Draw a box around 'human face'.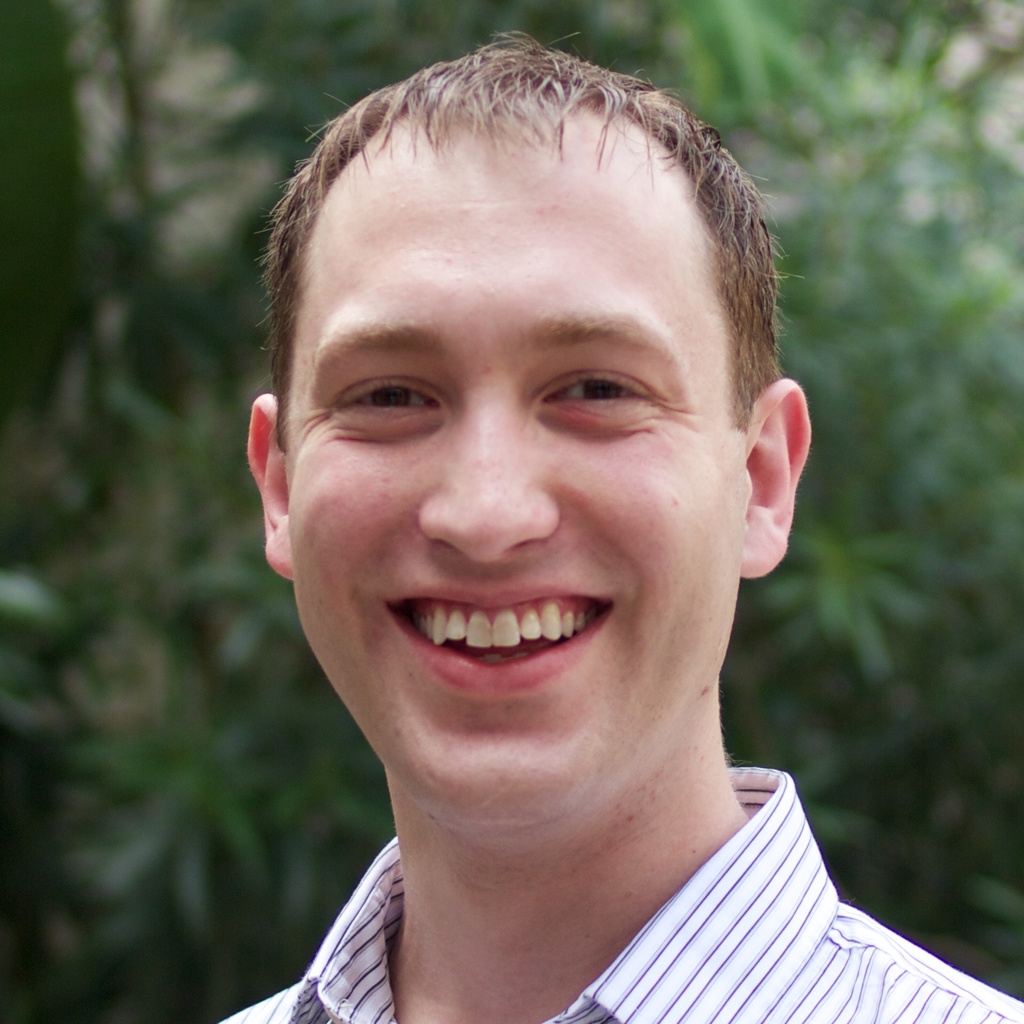
box=[288, 93, 753, 805].
